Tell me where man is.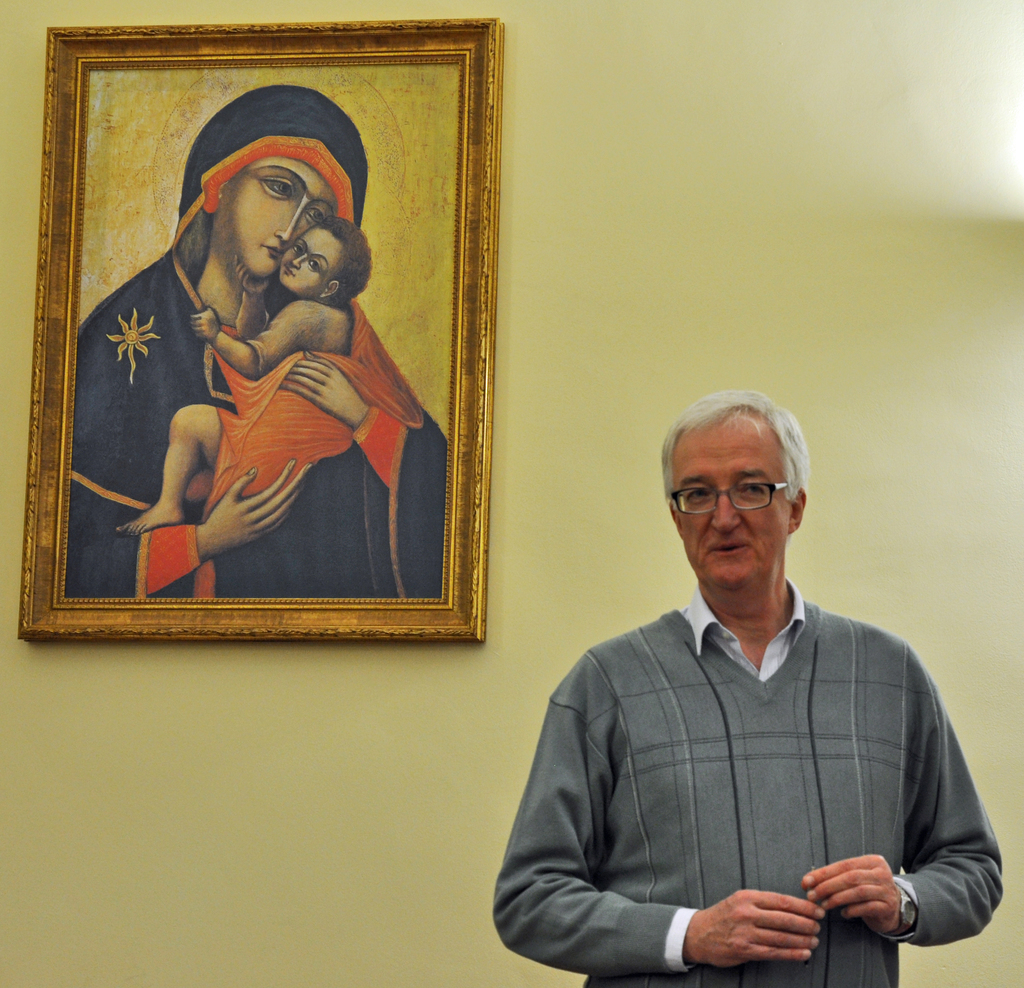
man is at (520, 387, 991, 987).
